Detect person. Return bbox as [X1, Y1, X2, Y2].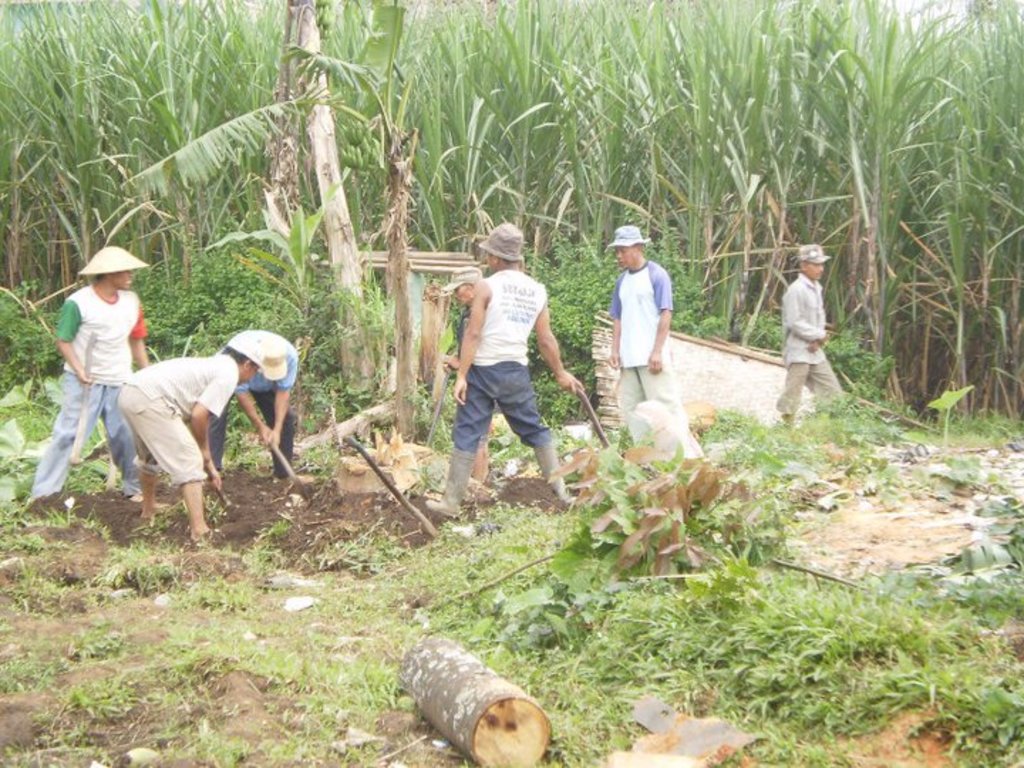
[442, 209, 556, 523].
